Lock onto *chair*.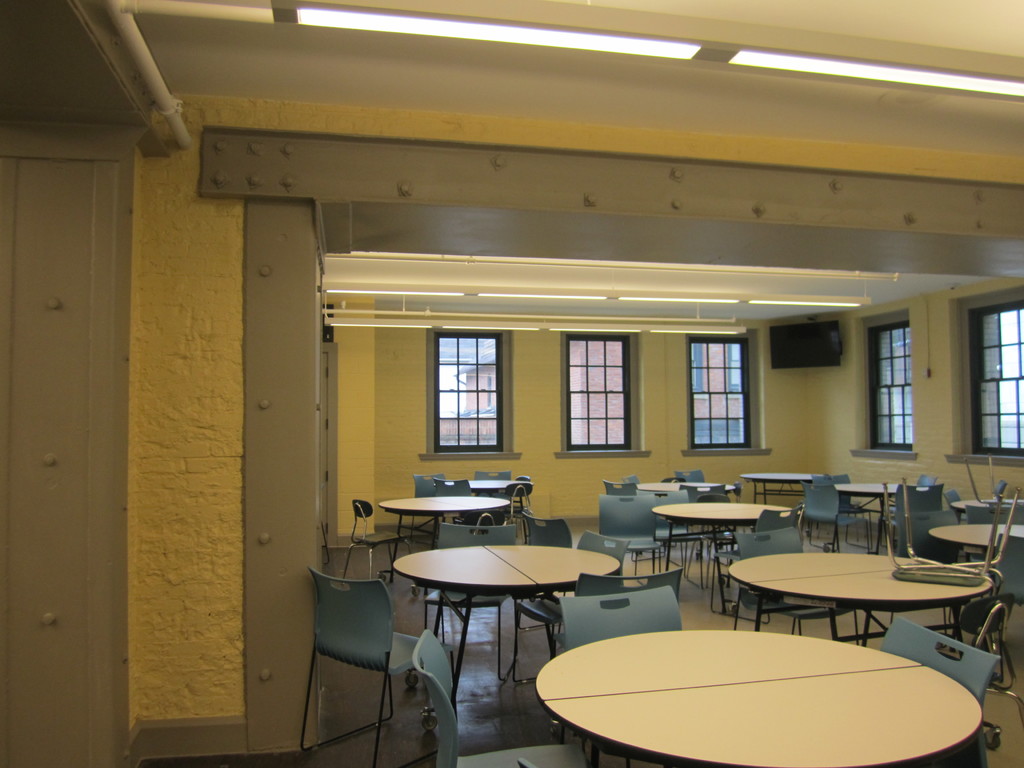
Locked: (left=575, top=568, right=687, bottom=602).
